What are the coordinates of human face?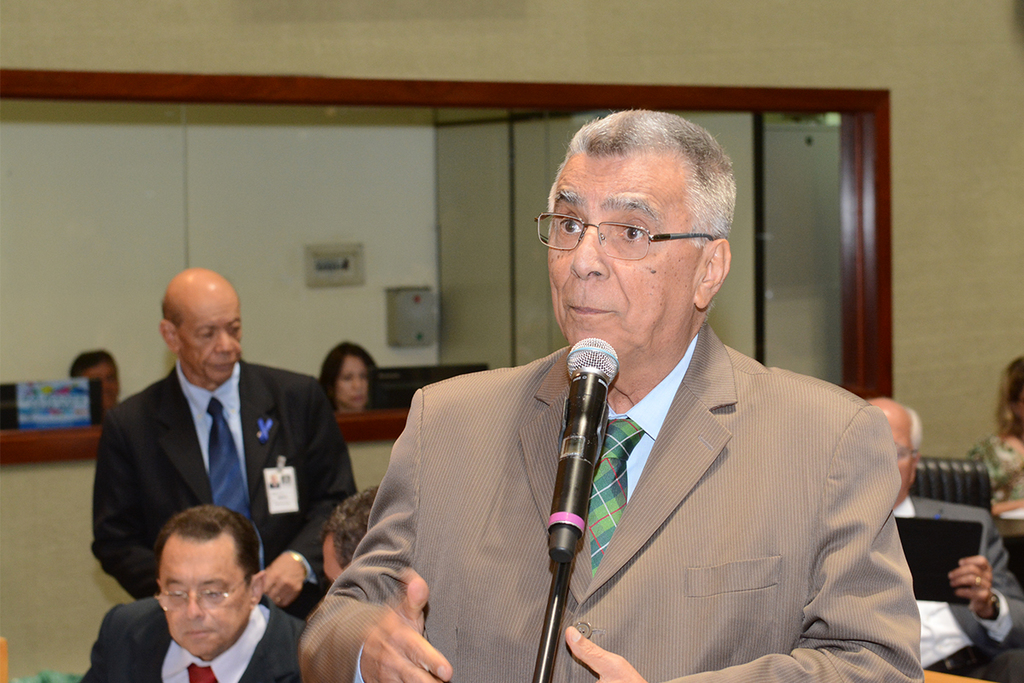
x1=178, y1=298, x2=244, y2=385.
